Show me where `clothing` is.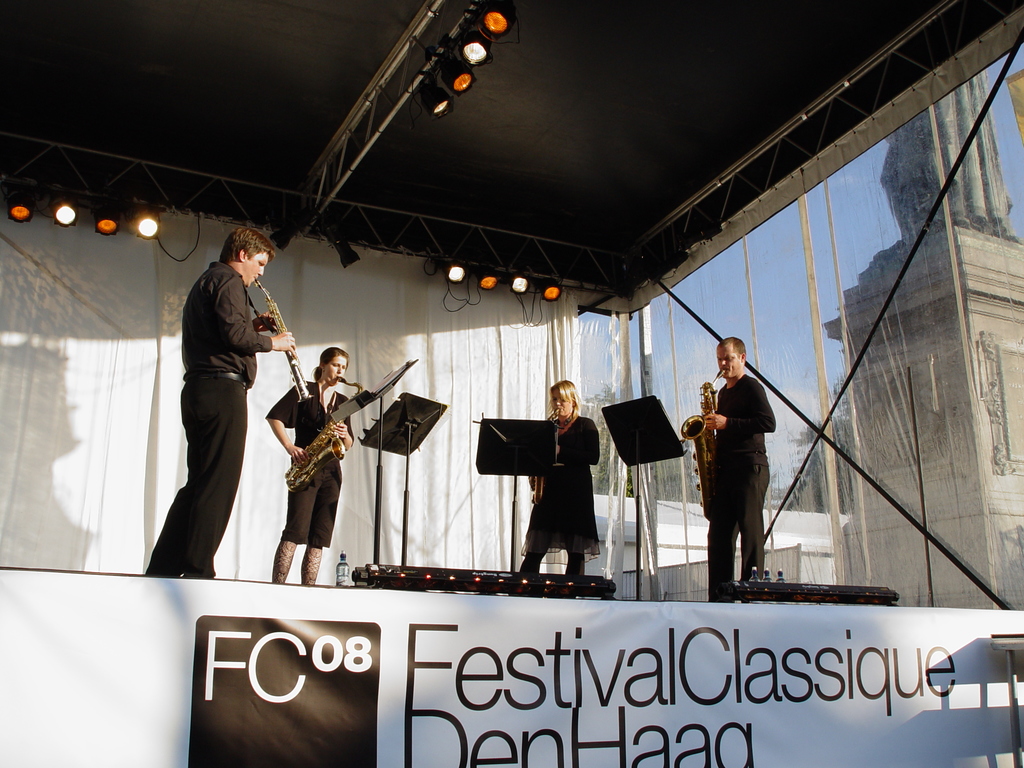
`clothing` is at <box>707,372,776,600</box>.
